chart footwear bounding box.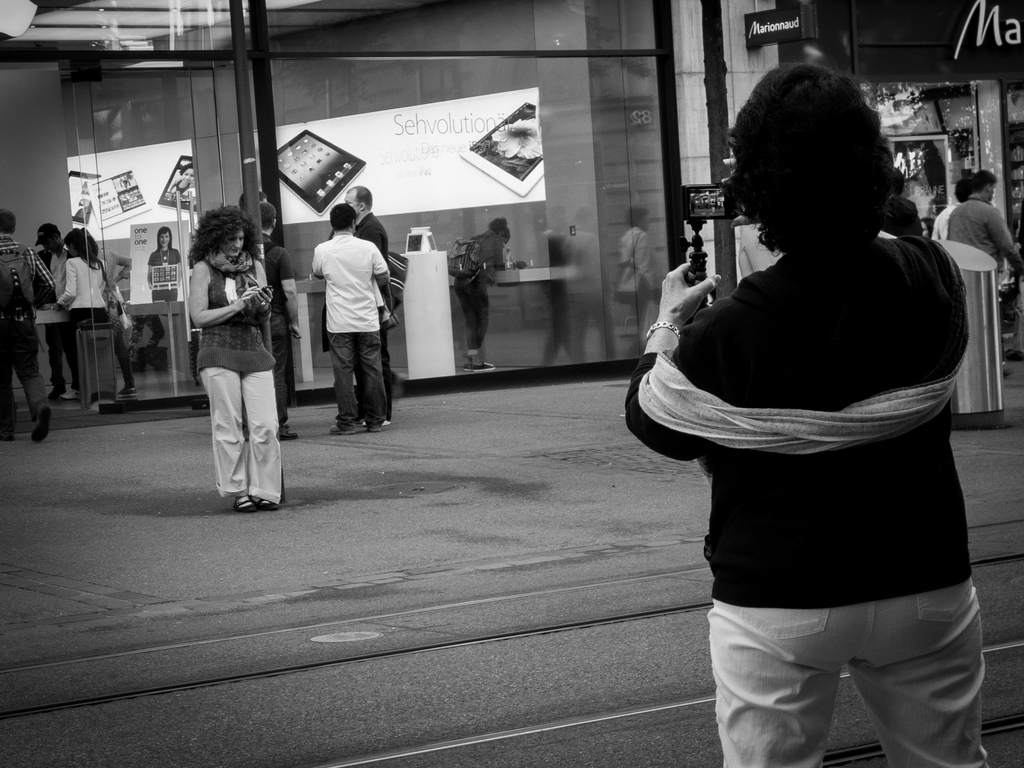
Charted: (472, 360, 497, 373).
